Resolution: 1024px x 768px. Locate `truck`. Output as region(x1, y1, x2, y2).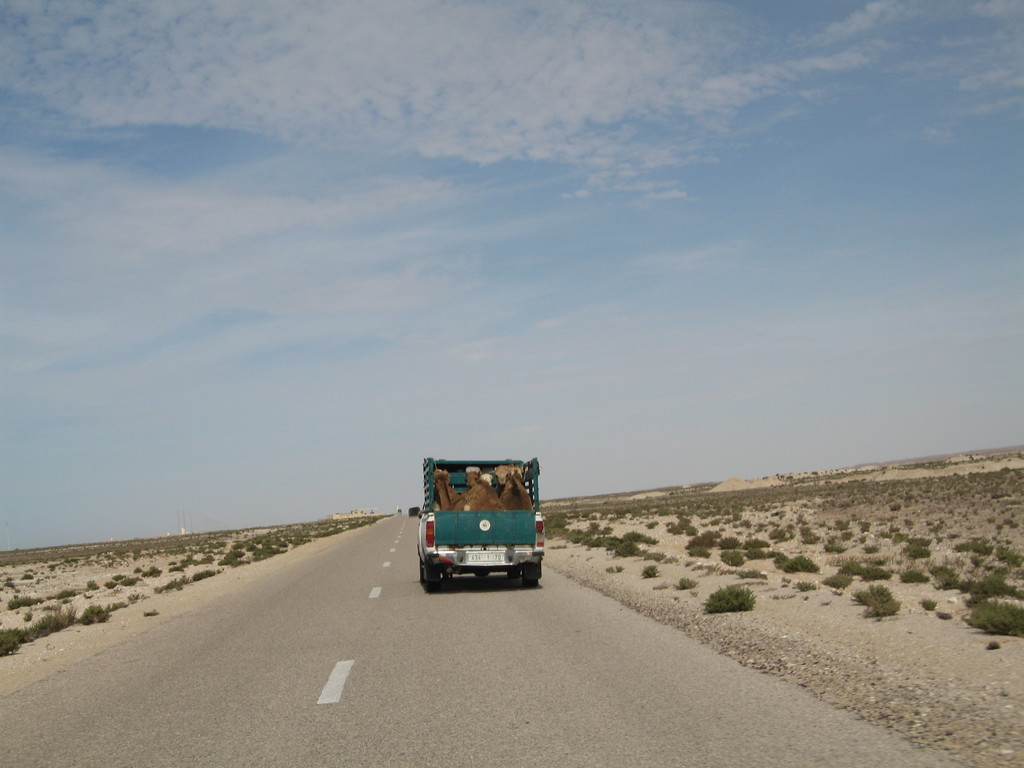
region(403, 463, 548, 596).
